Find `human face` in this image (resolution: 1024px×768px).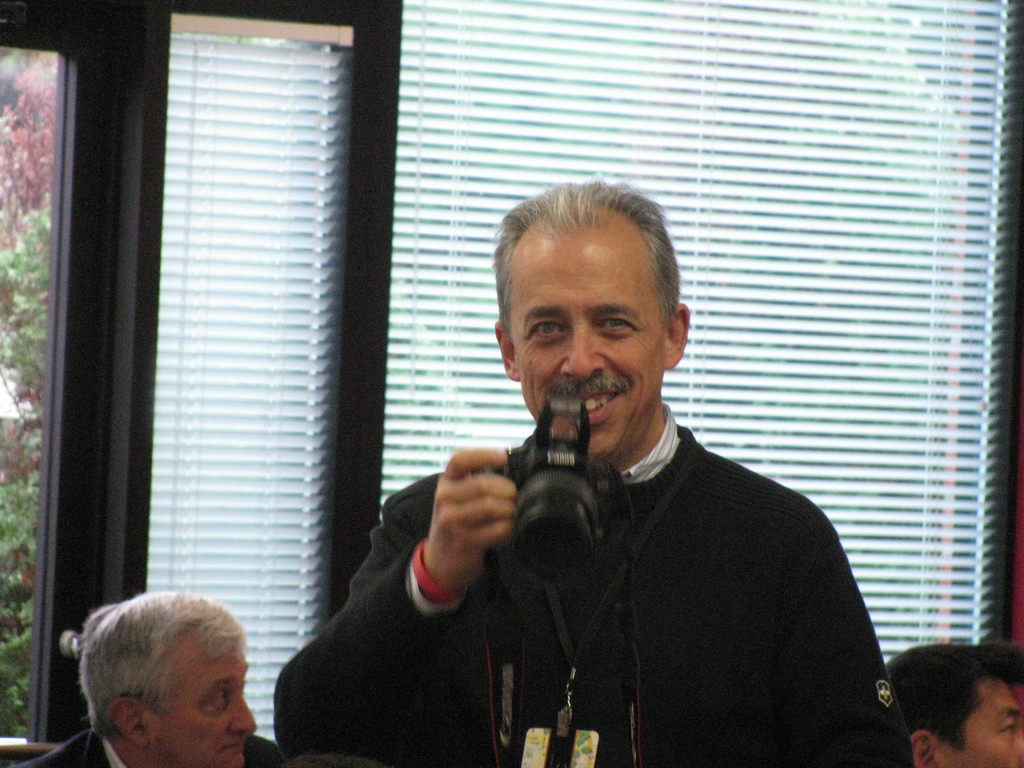
[left=944, top=684, right=1023, bottom=767].
